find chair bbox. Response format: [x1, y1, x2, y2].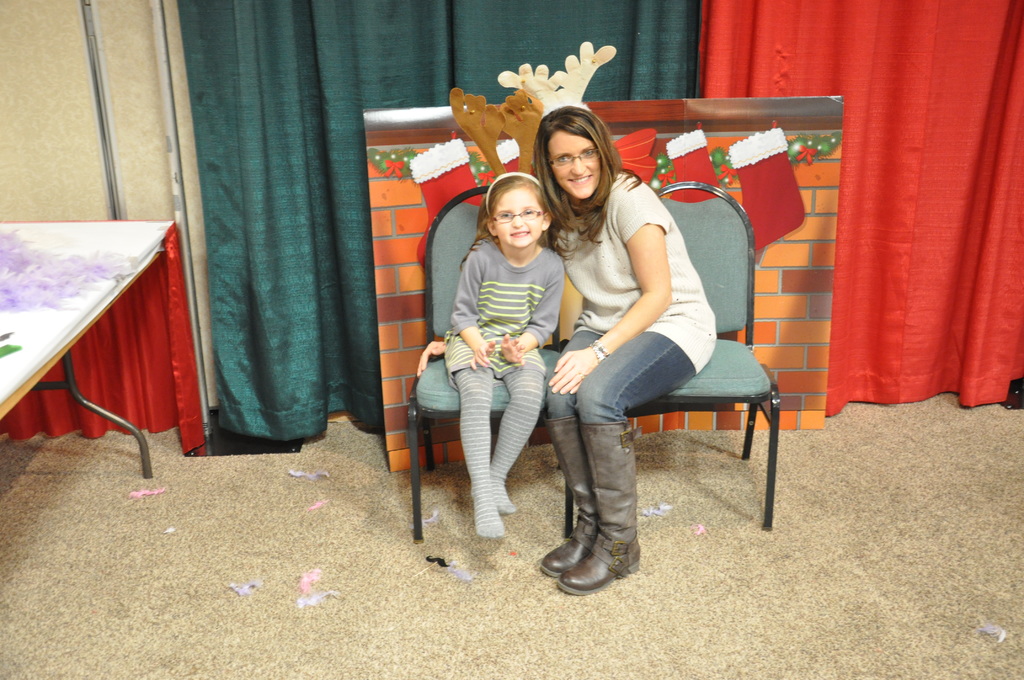
[625, 177, 783, 527].
